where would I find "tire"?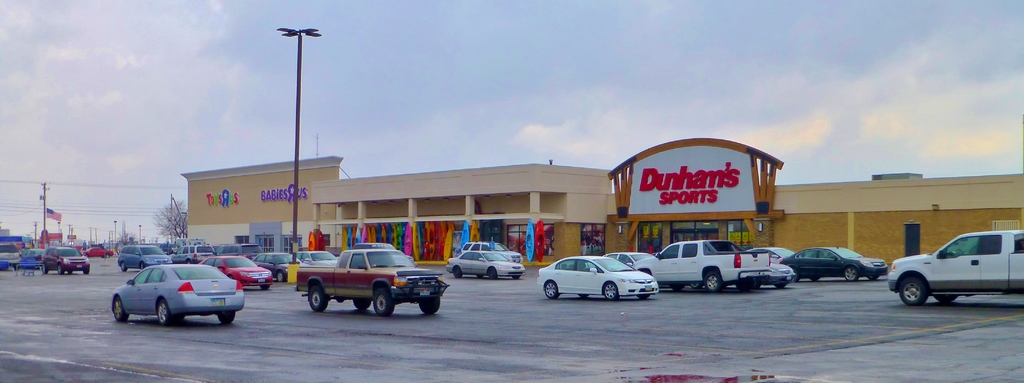
At 111, 291, 127, 325.
